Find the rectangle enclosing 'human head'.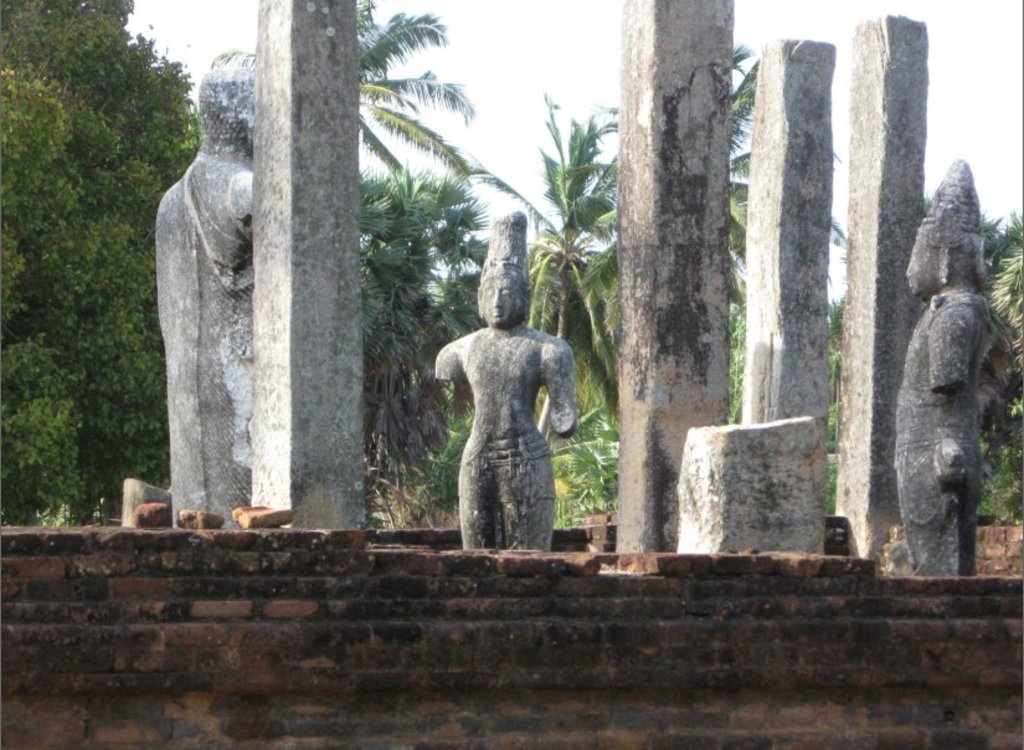
left=904, top=222, right=982, bottom=293.
